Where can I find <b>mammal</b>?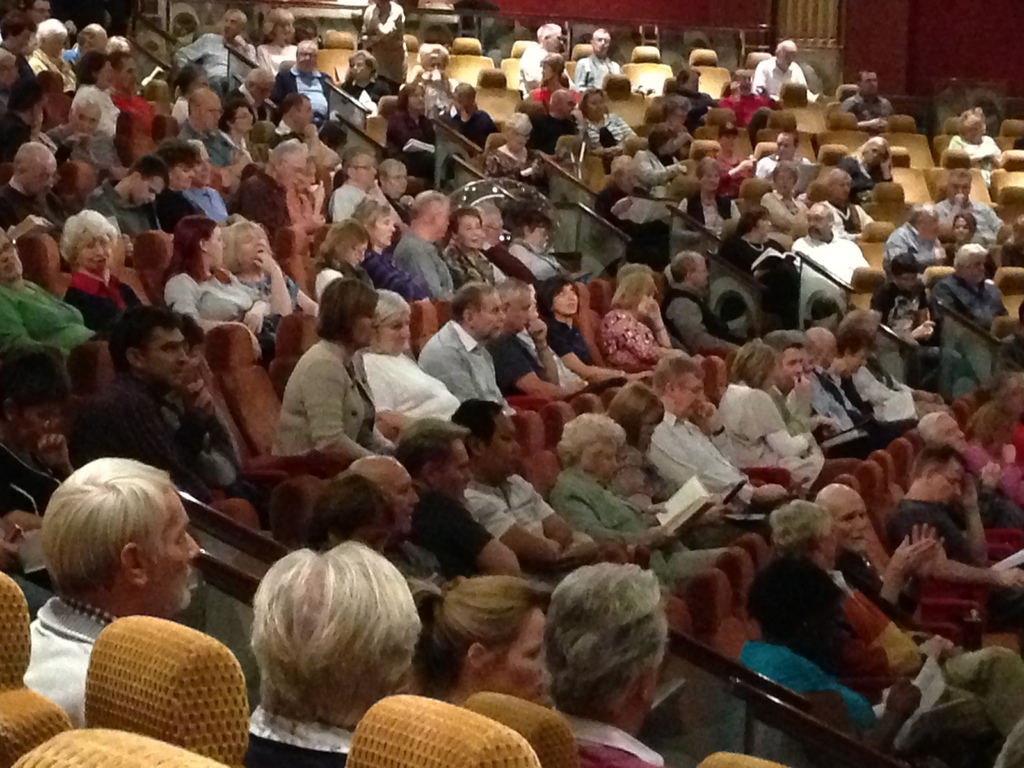
You can find it at rect(390, 186, 461, 305).
